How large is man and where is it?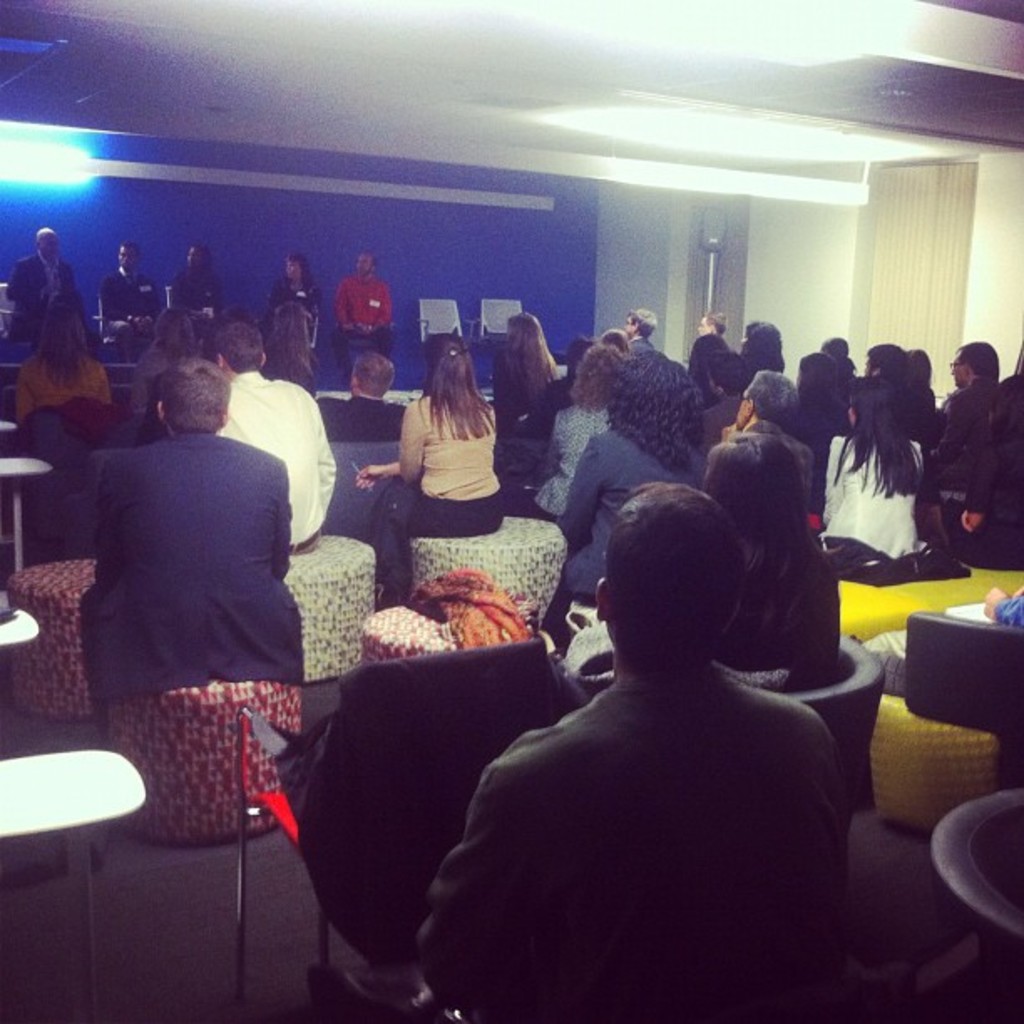
Bounding box: box=[728, 371, 808, 497].
